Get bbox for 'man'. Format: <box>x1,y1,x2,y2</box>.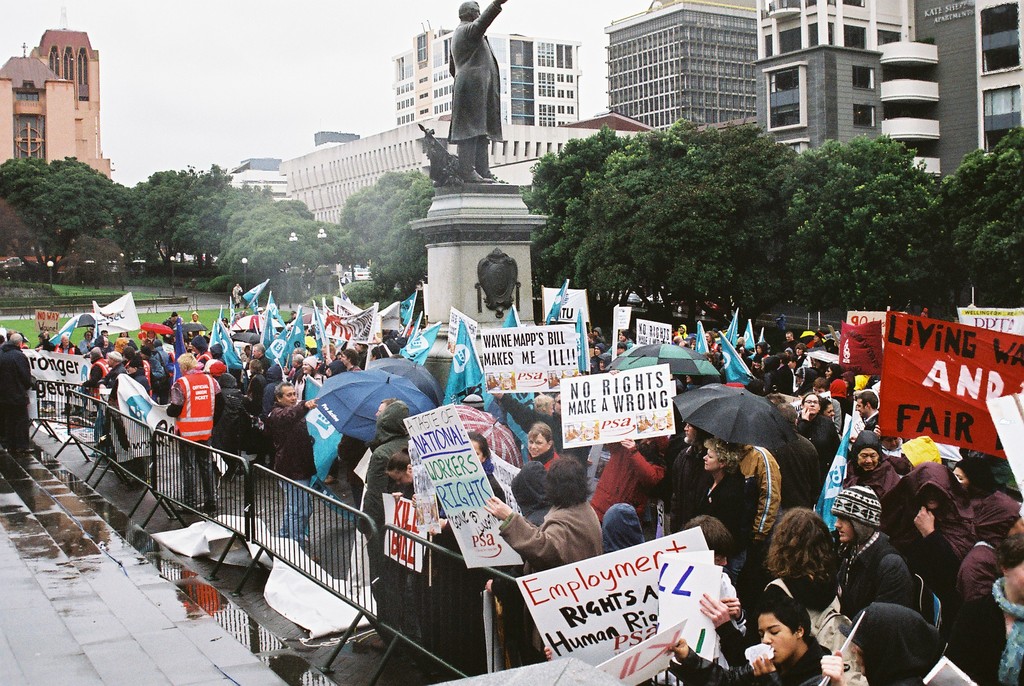
<box>262,381,319,542</box>.
